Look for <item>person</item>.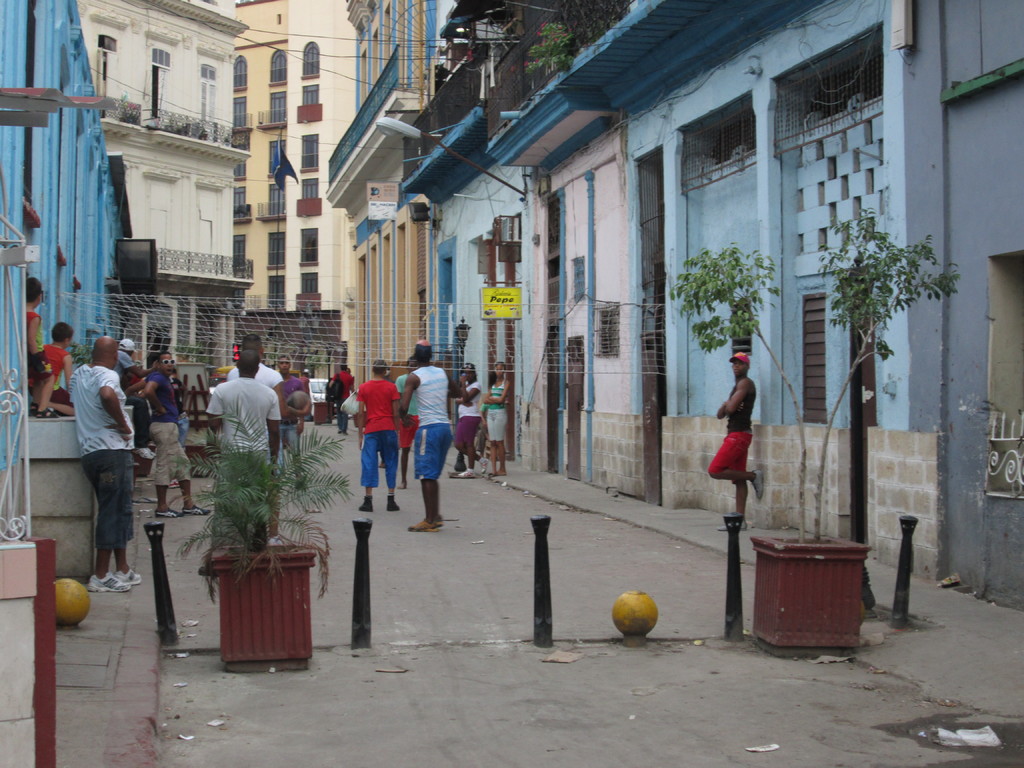
Found: bbox=(351, 360, 405, 513).
